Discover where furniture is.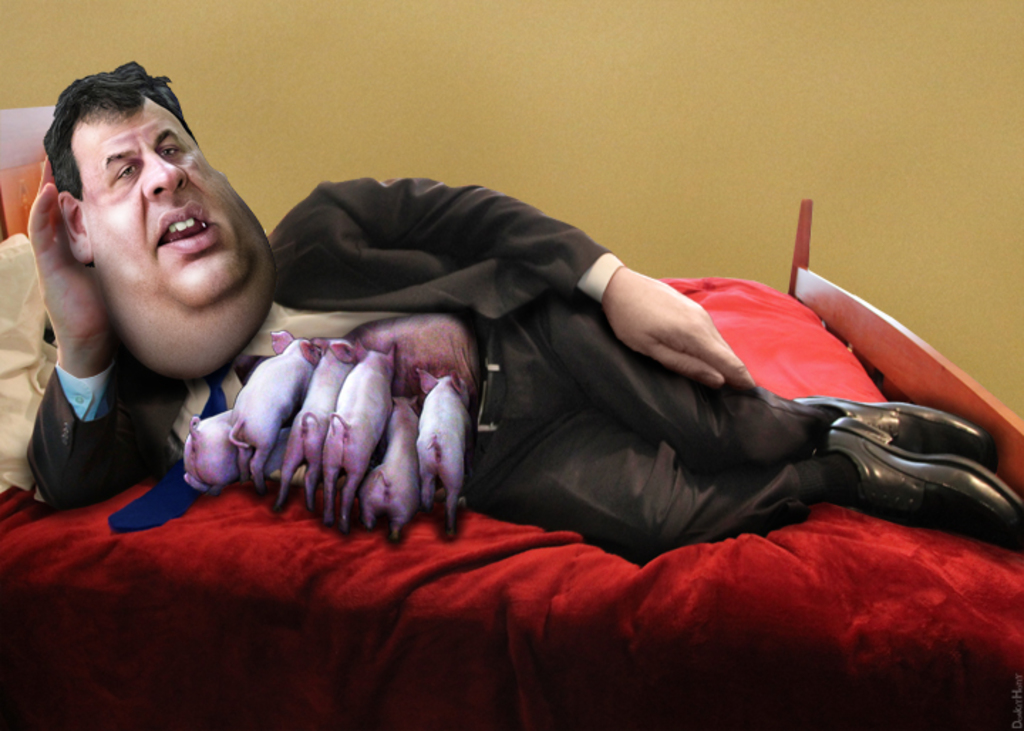
Discovered at crop(0, 104, 1023, 730).
